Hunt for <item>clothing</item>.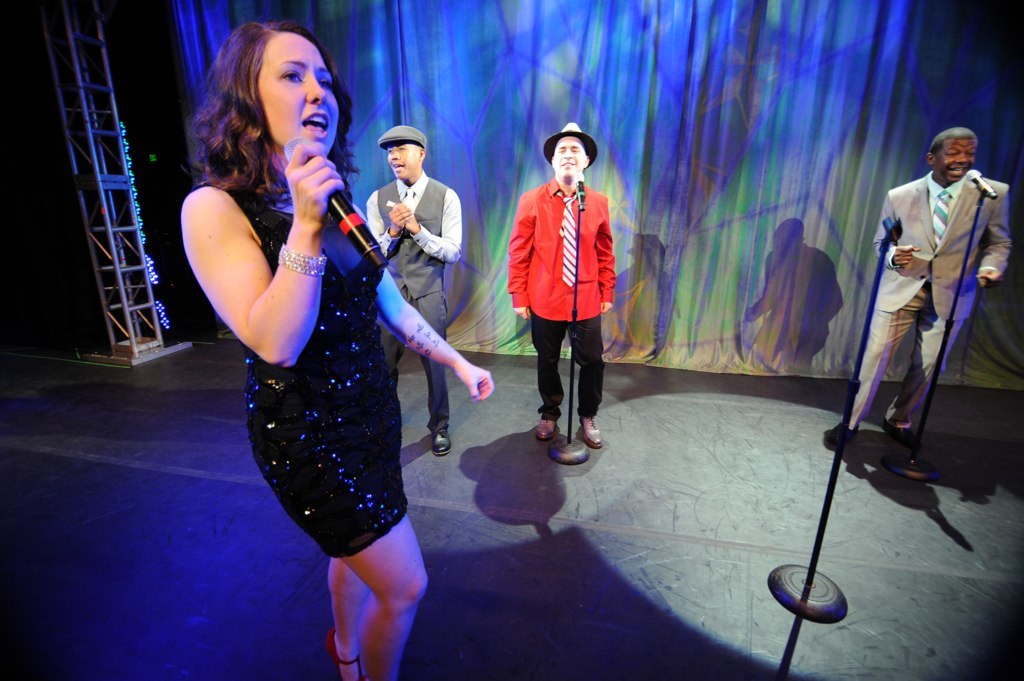
Hunted down at locate(215, 141, 426, 560).
